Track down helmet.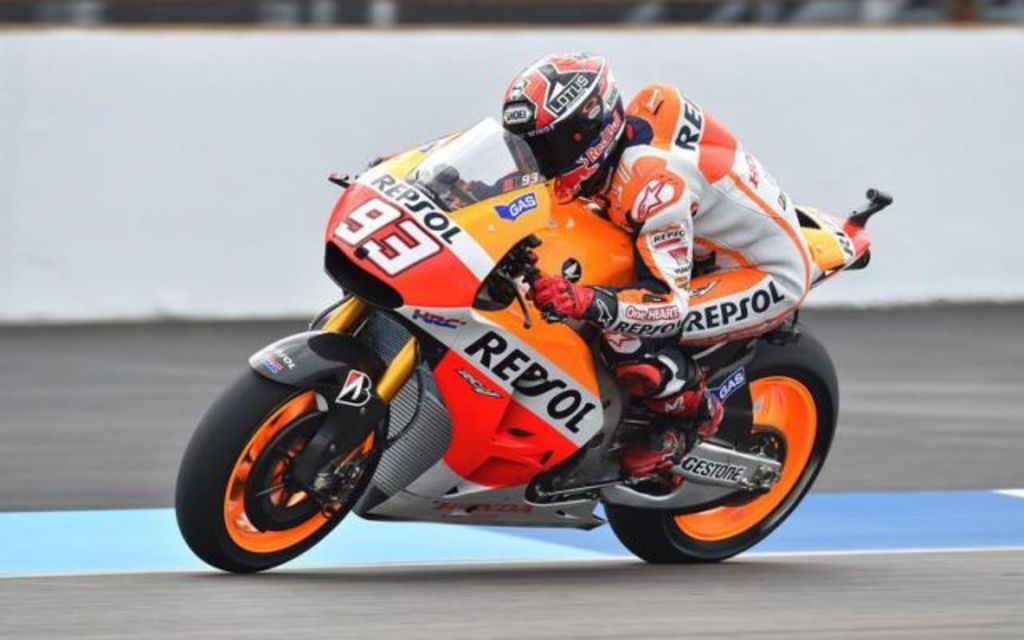
Tracked to select_region(499, 67, 627, 174).
